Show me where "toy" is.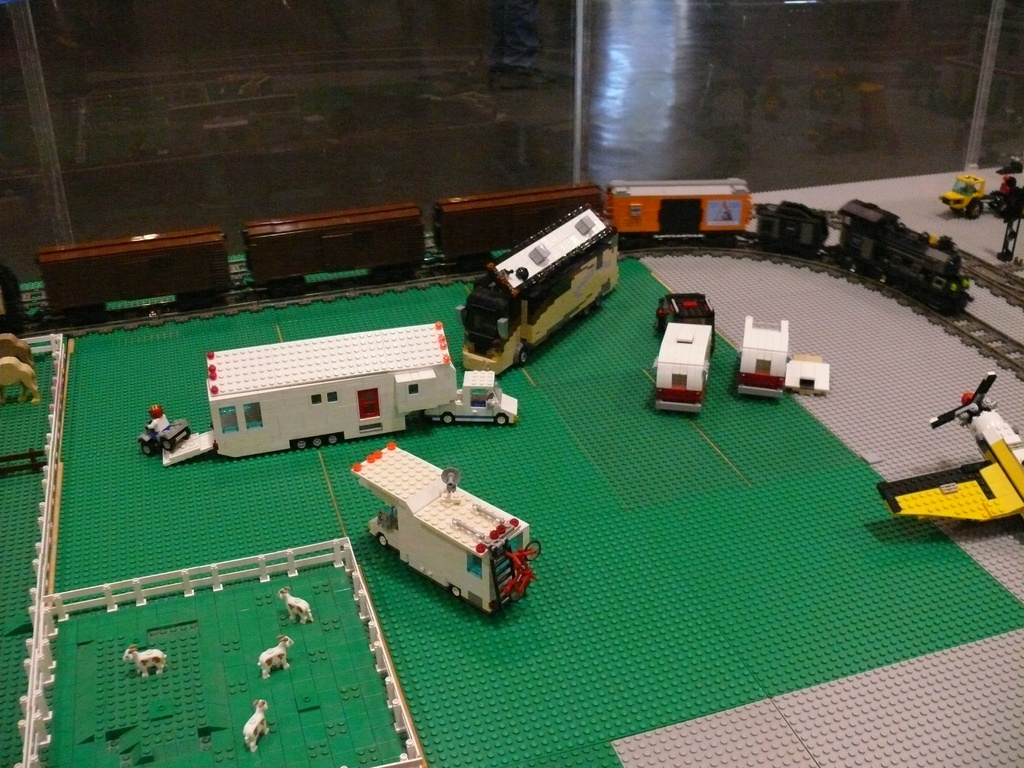
"toy" is at (left=655, top=294, right=719, bottom=414).
